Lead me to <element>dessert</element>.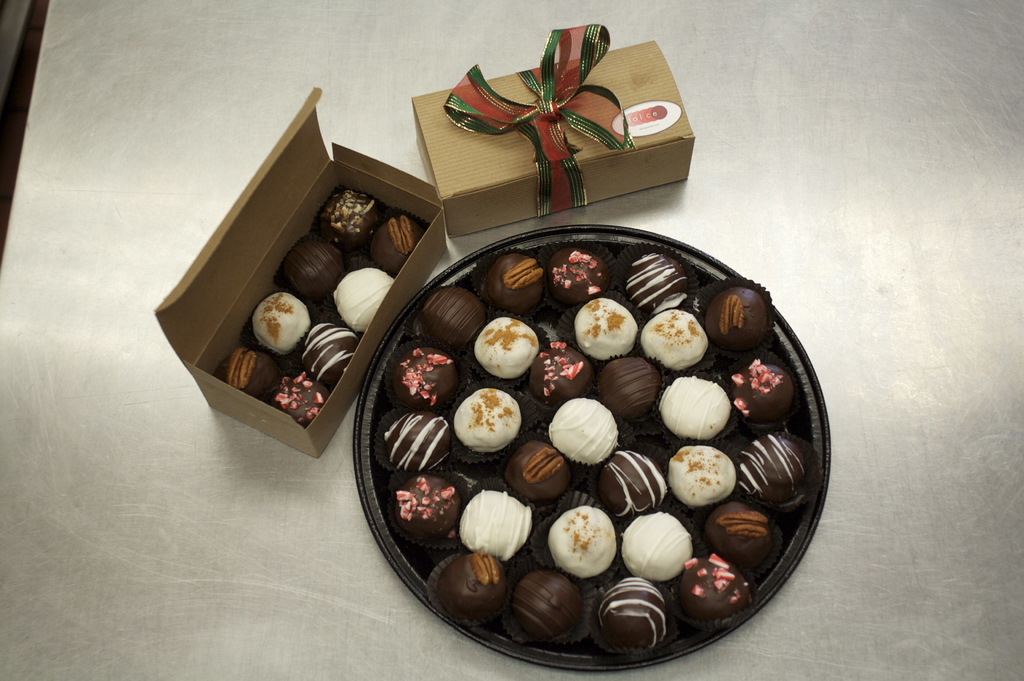
Lead to rect(622, 507, 689, 578).
